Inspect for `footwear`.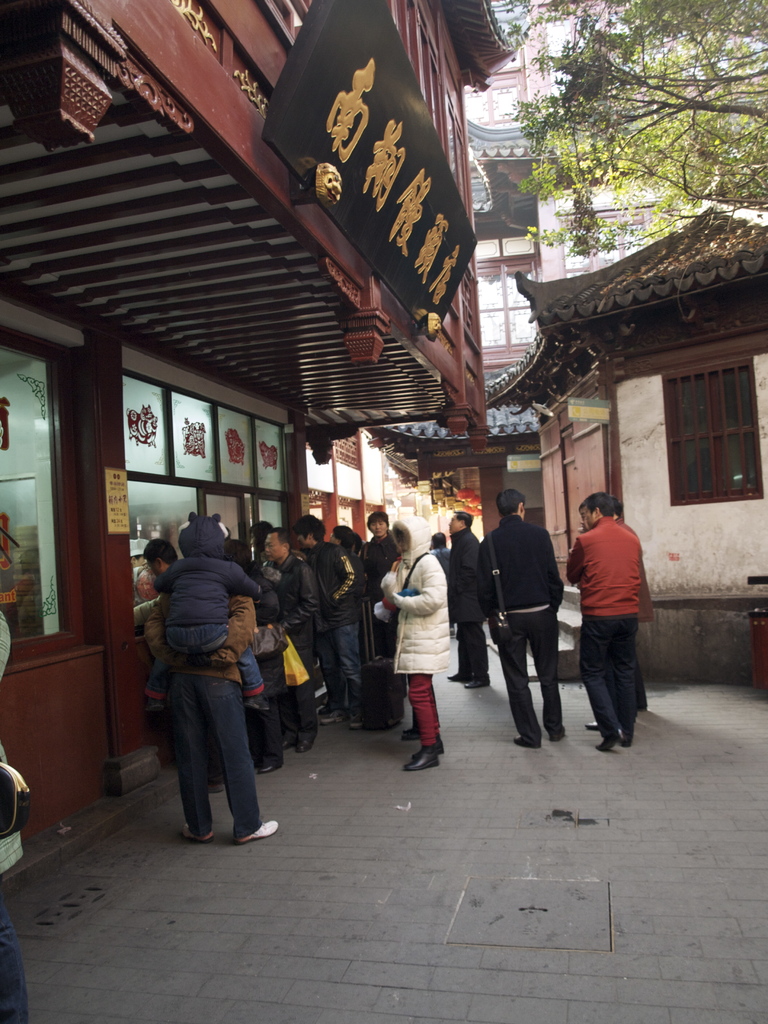
Inspection: 548:719:568:741.
